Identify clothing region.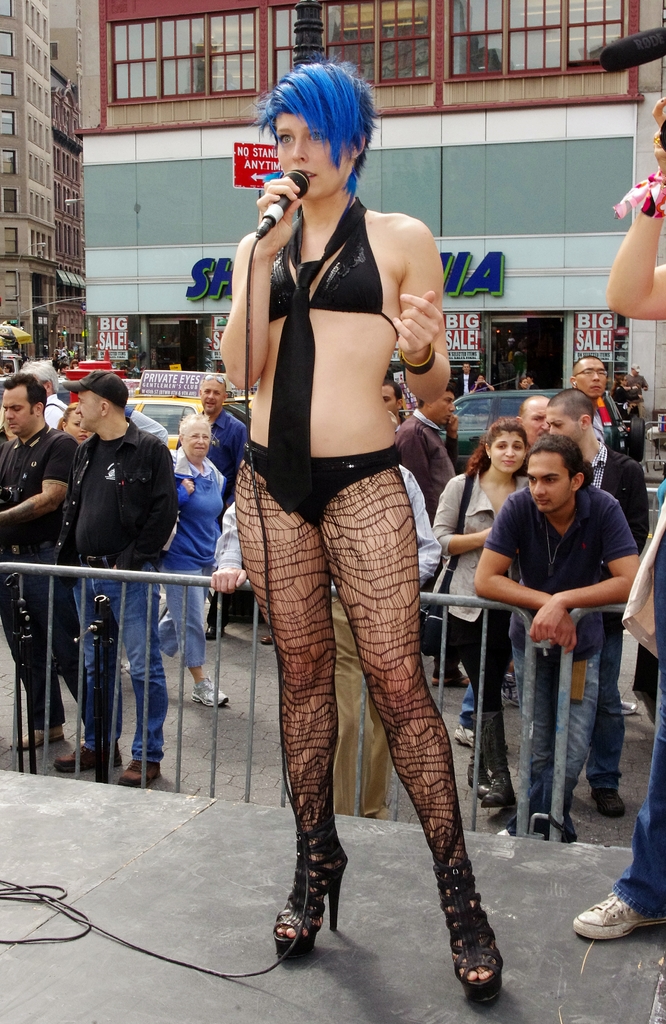
Region: box(172, 408, 247, 625).
